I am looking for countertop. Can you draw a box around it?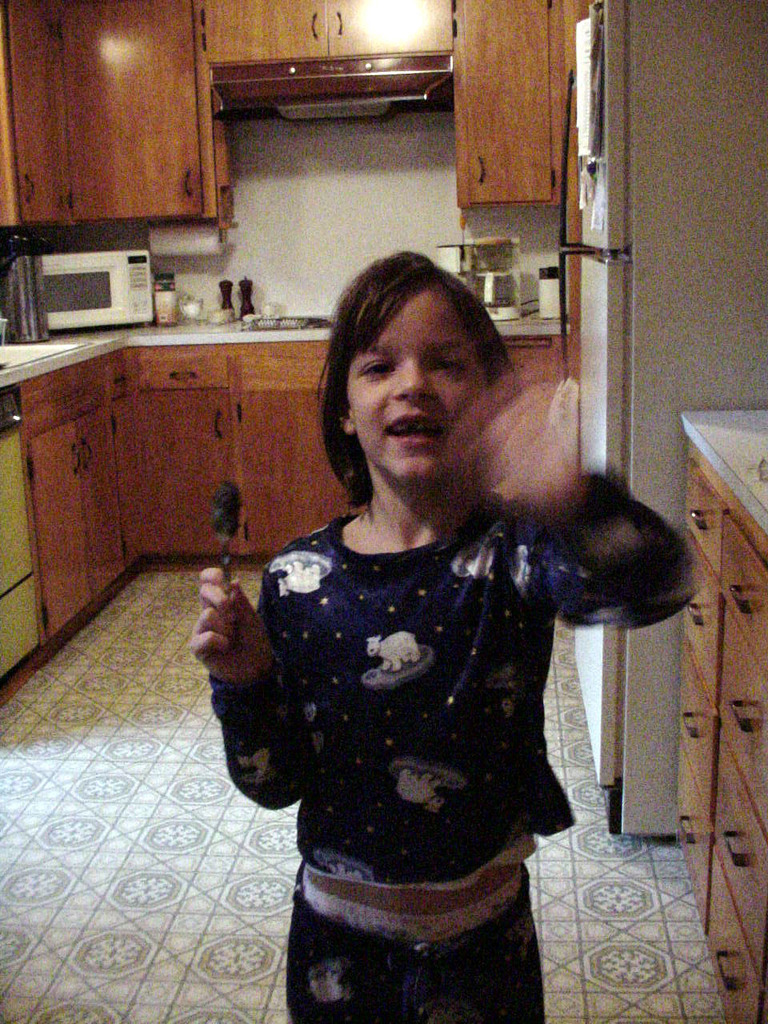
Sure, the bounding box is [x1=0, y1=296, x2=573, y2=710].
